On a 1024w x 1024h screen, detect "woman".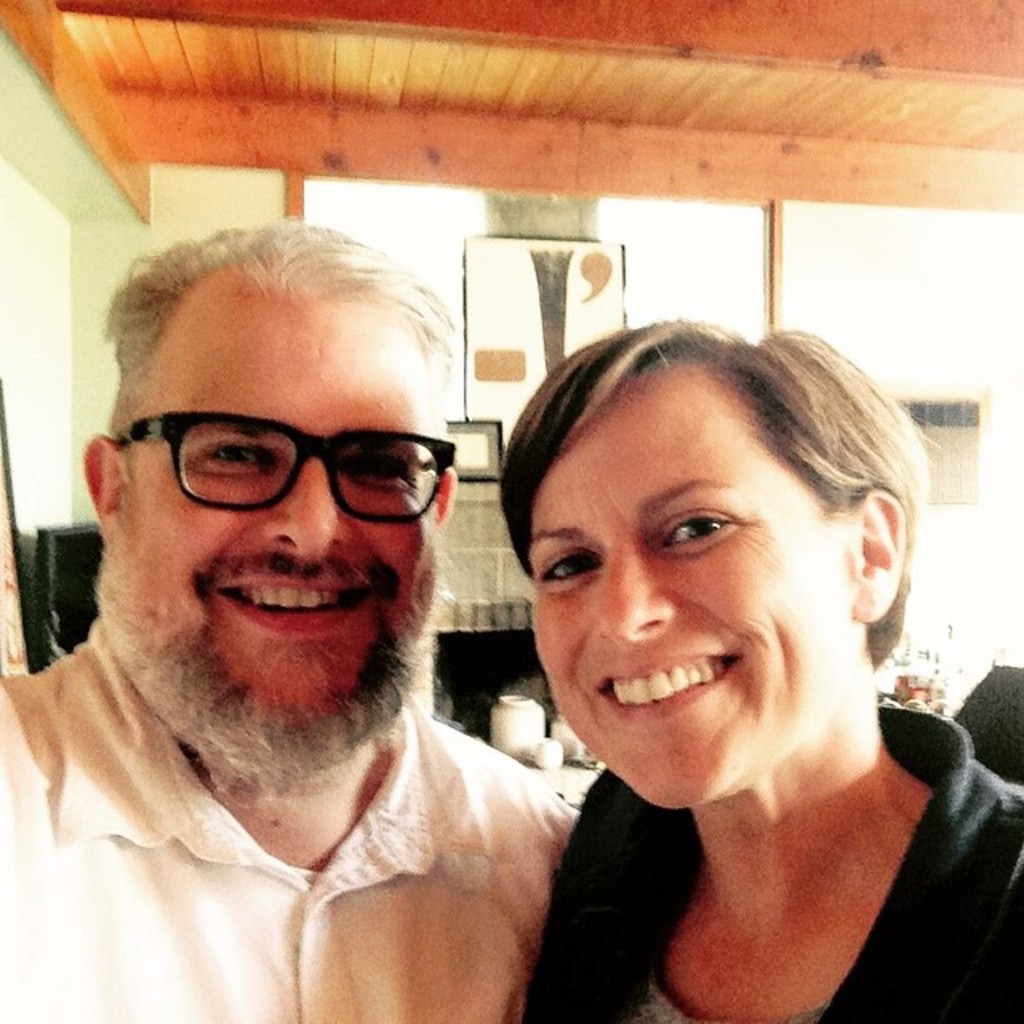
(x1=392, y1=272, x2=989, y2=1011).
